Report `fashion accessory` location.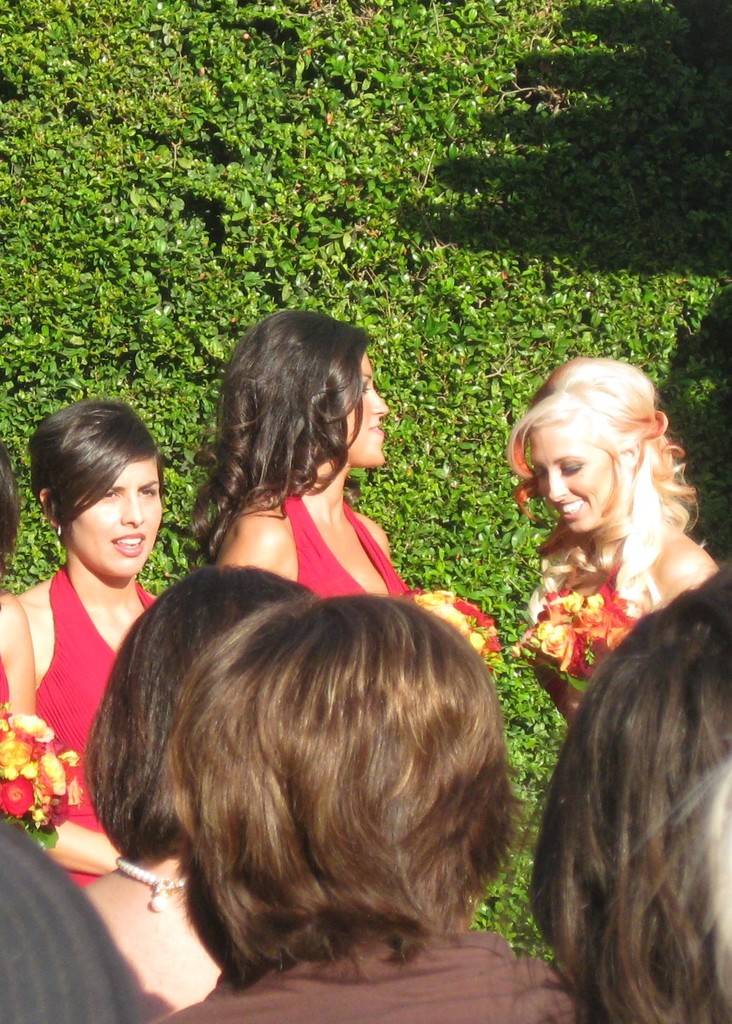
Report: Rect(112, 855, 187, 911).
